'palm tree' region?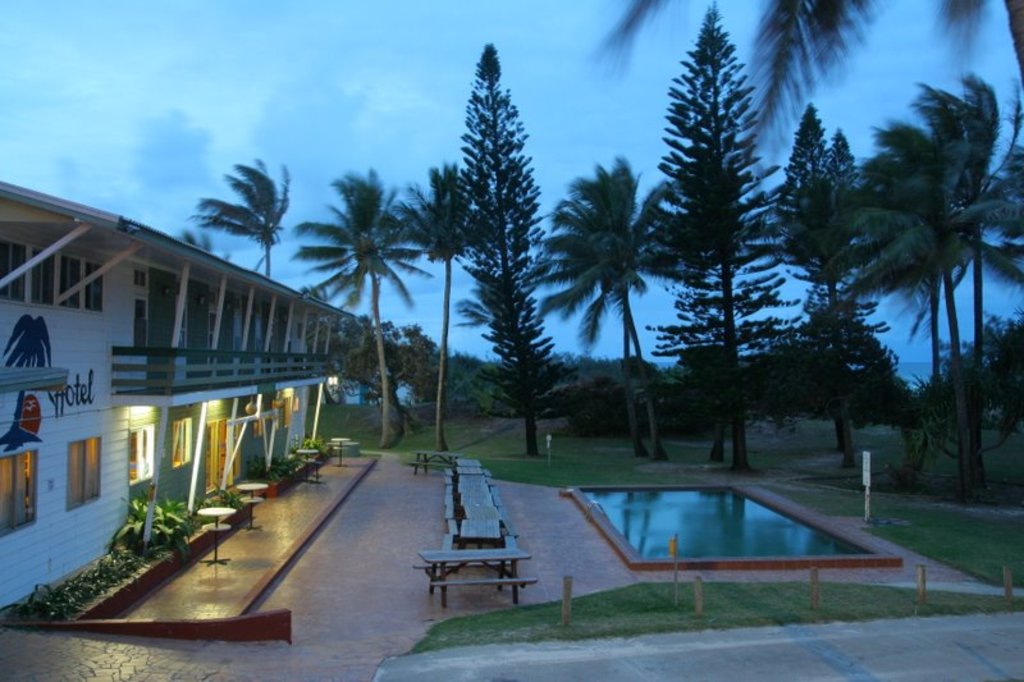
{"x1": 616, "y1": 174, "x2": 700, "y2": 429}
